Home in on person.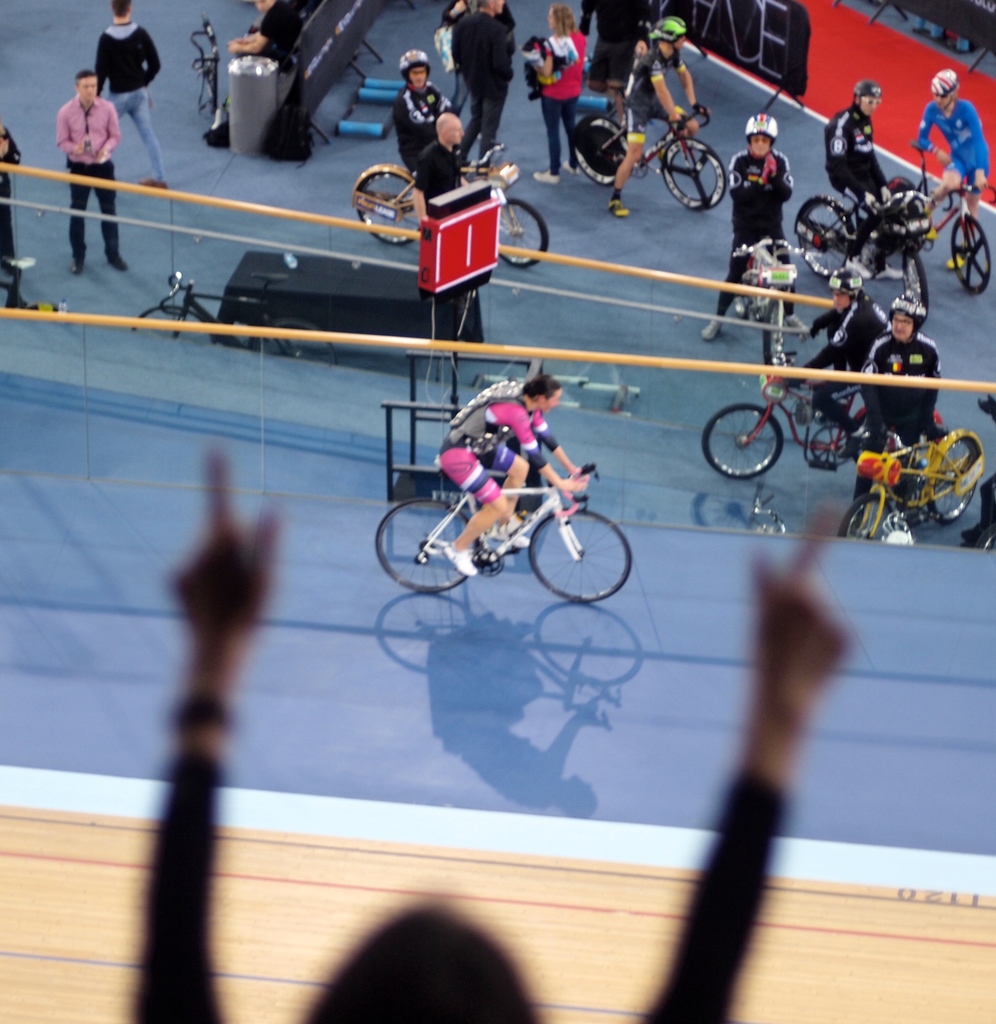
Homed in at select_region(957, 390, 995, 540).
